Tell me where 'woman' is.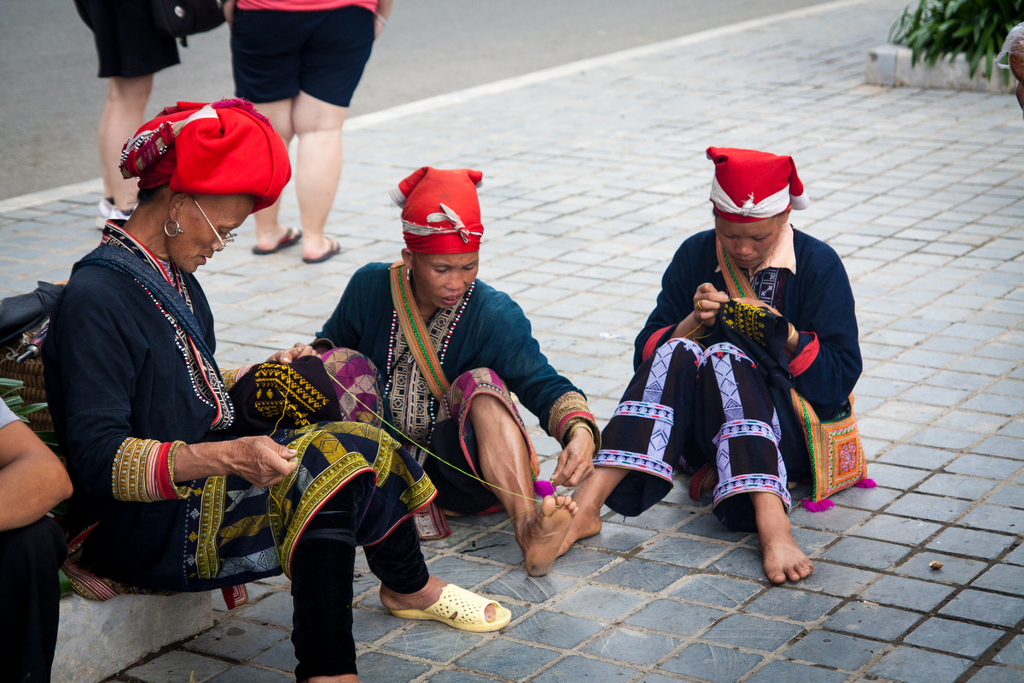
'woman' is at [220, 0, 399, 258].
